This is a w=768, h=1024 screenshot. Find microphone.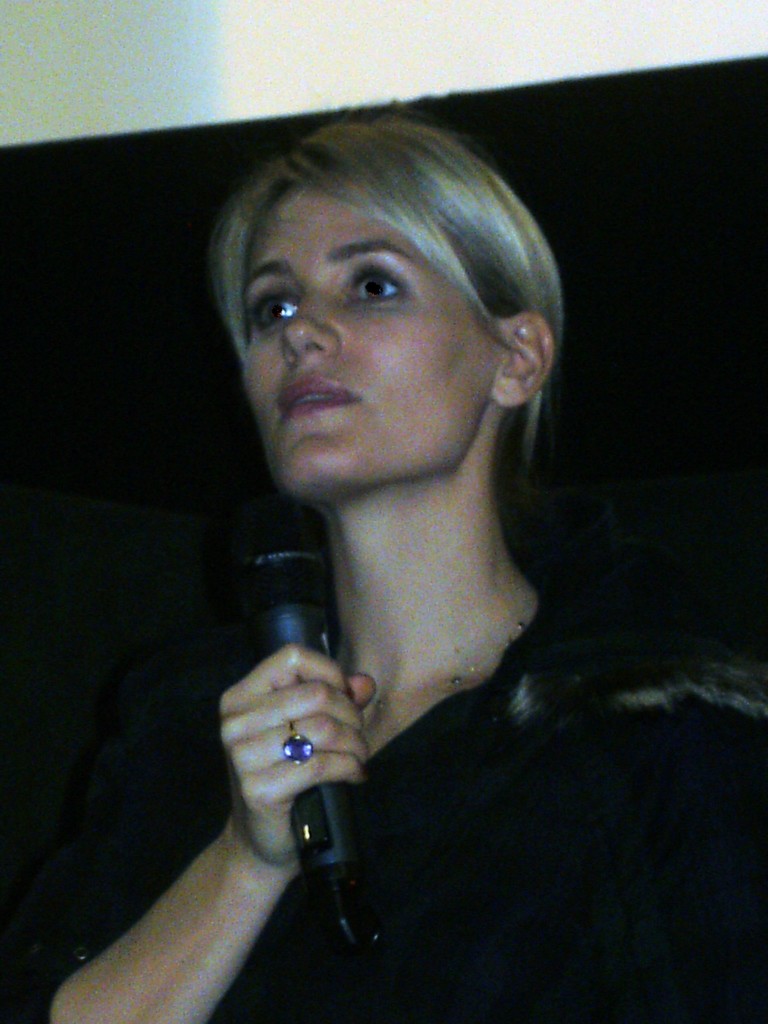
Bounding box: left=205, top=502, right=362, bottom=689.
